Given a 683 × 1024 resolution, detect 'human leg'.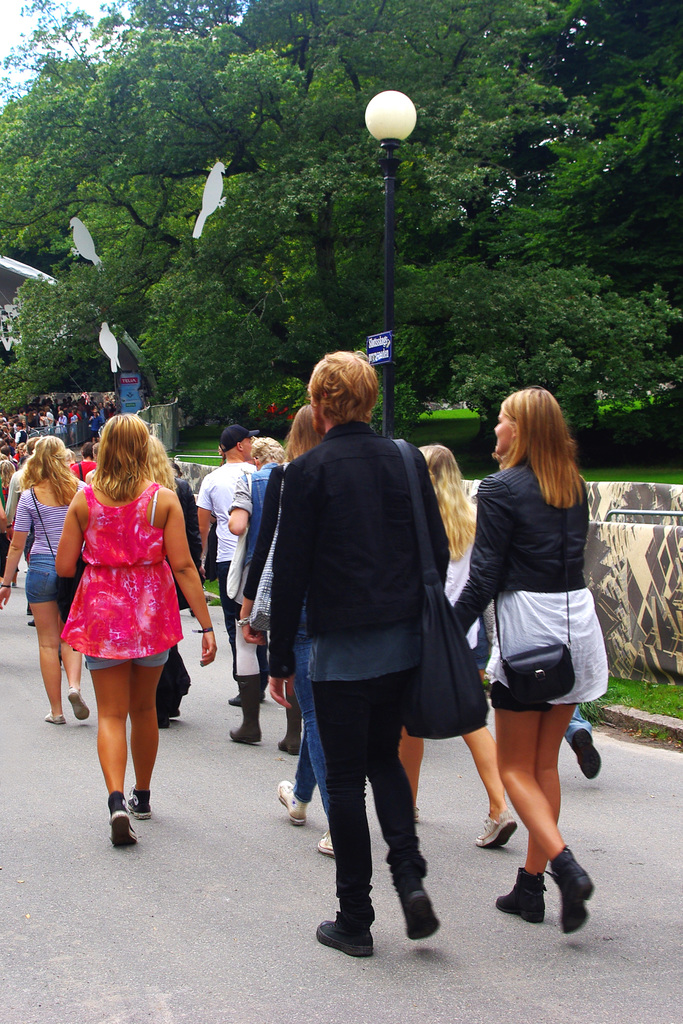
l=304, t=685, r=374, b=958.
